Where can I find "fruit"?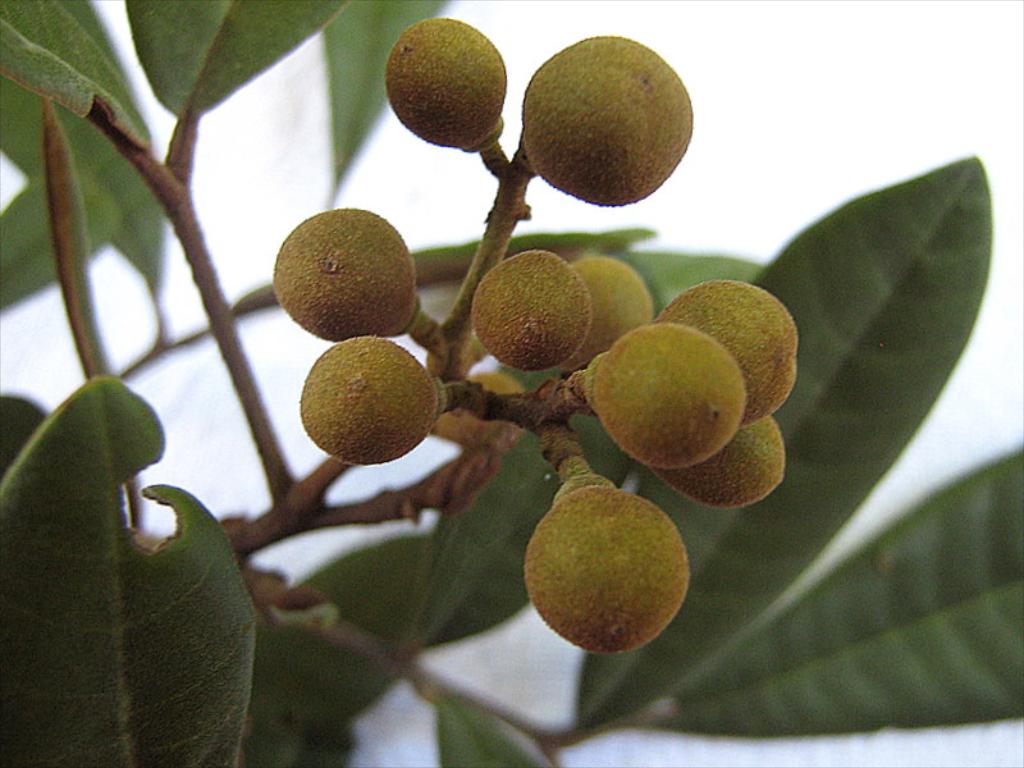
You can find it at crop(301, 330, 449, 466).
